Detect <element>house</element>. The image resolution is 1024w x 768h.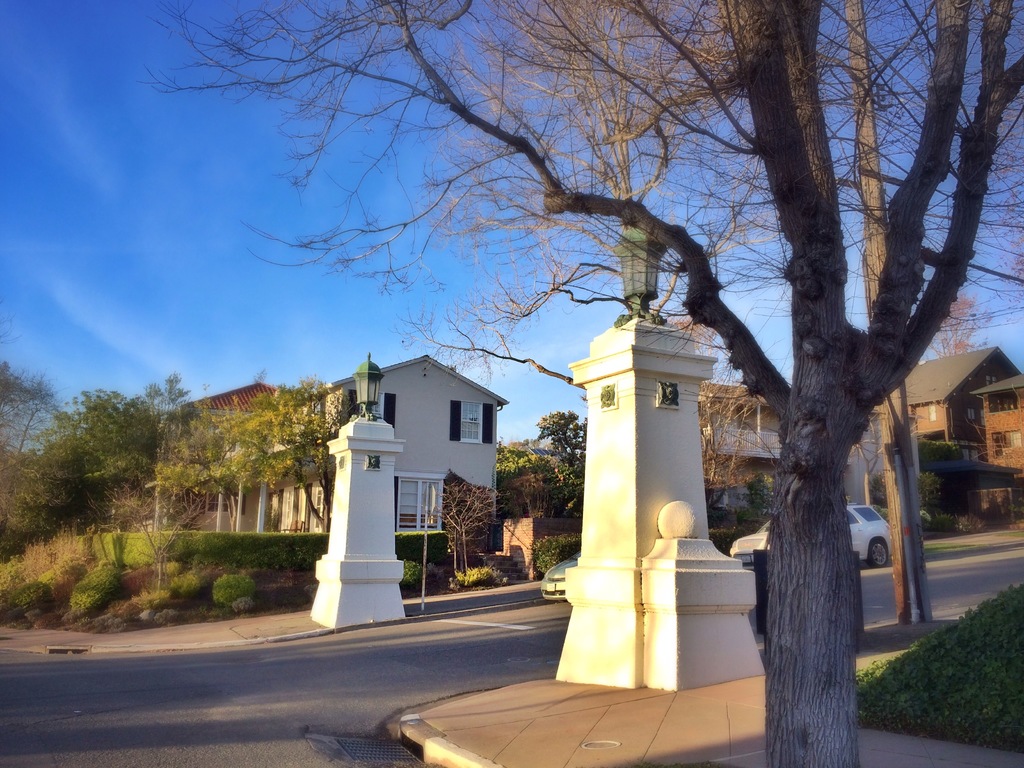
<box>267,352,507,532</box>.
